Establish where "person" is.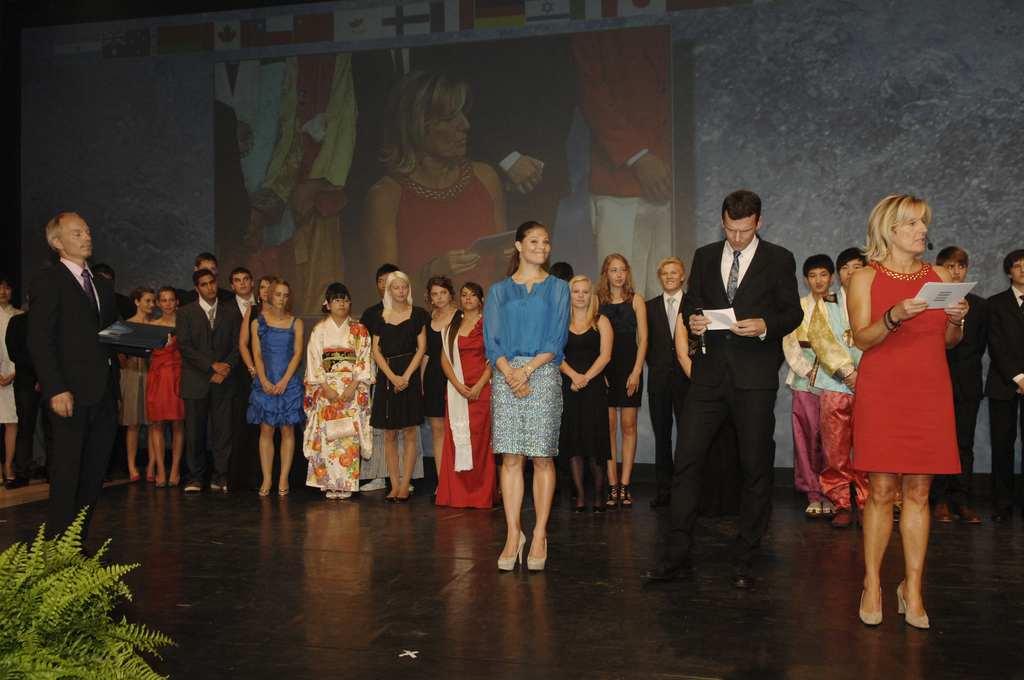
Established at <box>303,281,366,503</box>.
